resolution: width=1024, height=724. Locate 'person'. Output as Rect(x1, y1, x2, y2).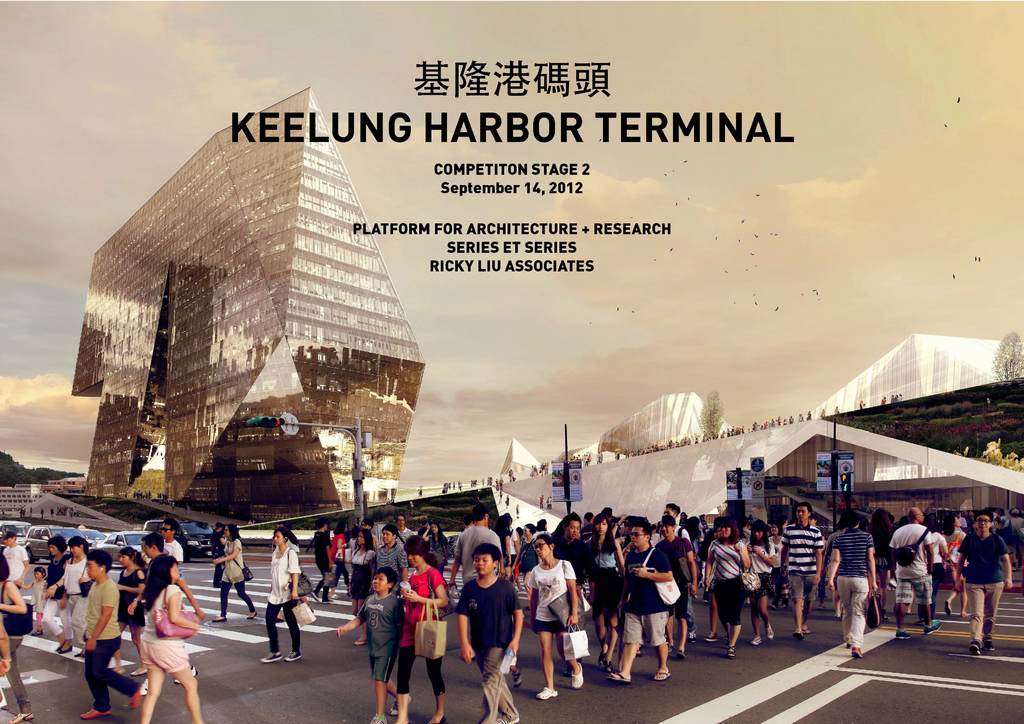
Rect(260, 527, 310, 664).
